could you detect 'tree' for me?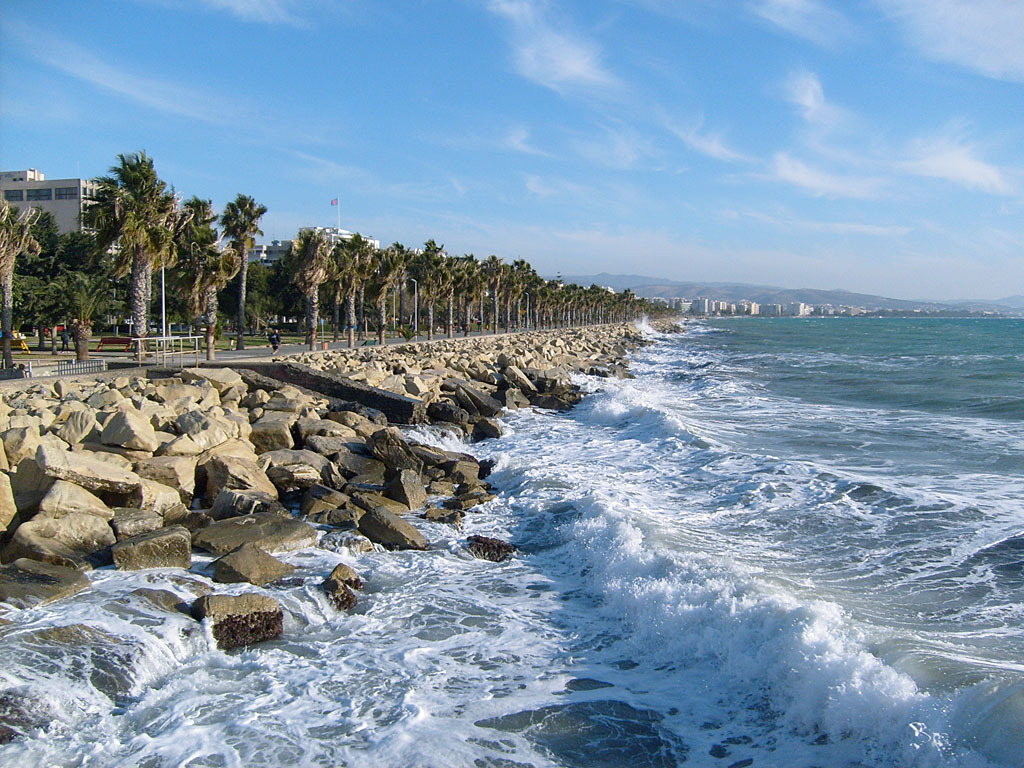
Detection result: 324,225,378,360.
